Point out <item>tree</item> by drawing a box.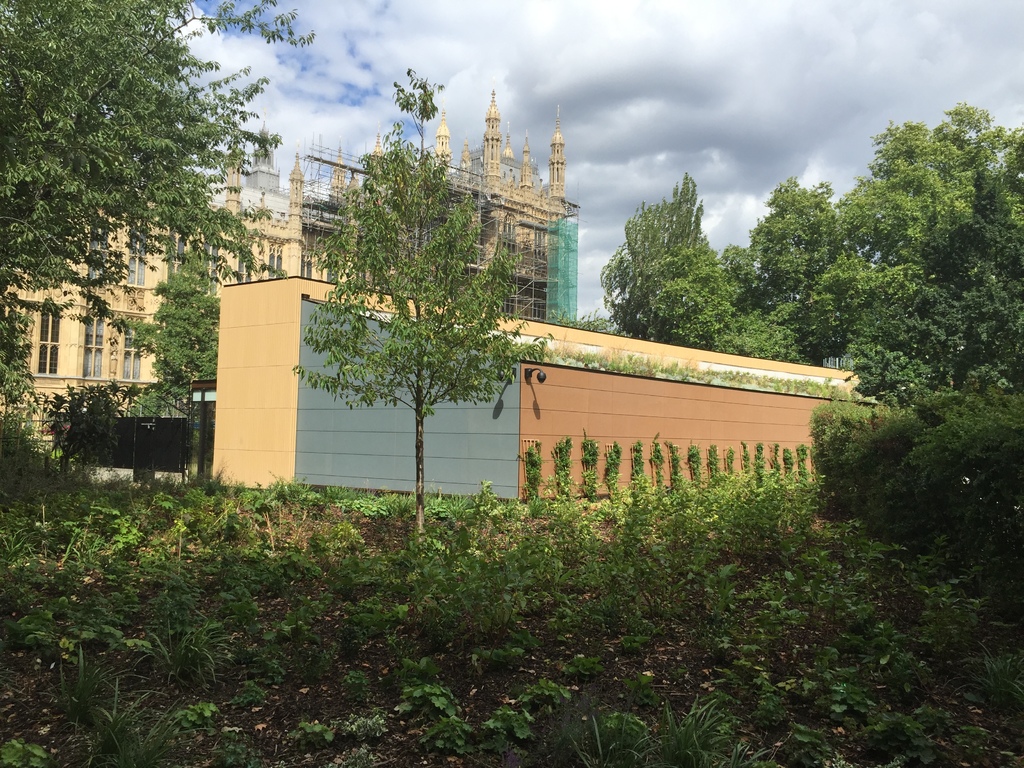
bbox=[0, 0, 317, 328].
